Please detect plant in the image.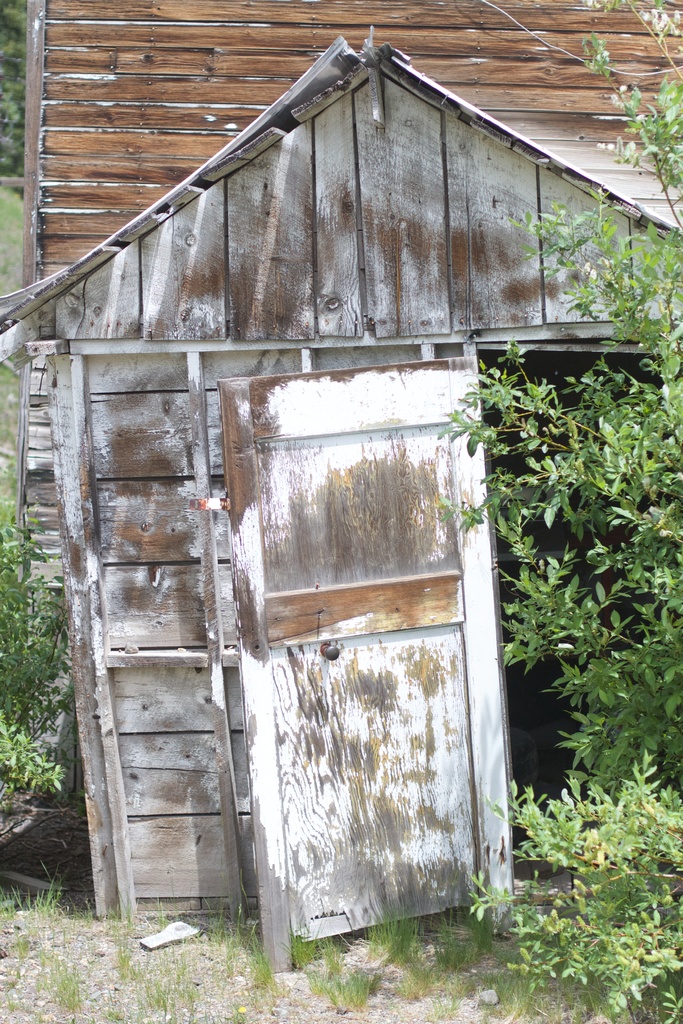
l=470, t=748, r=682, b=1023.
